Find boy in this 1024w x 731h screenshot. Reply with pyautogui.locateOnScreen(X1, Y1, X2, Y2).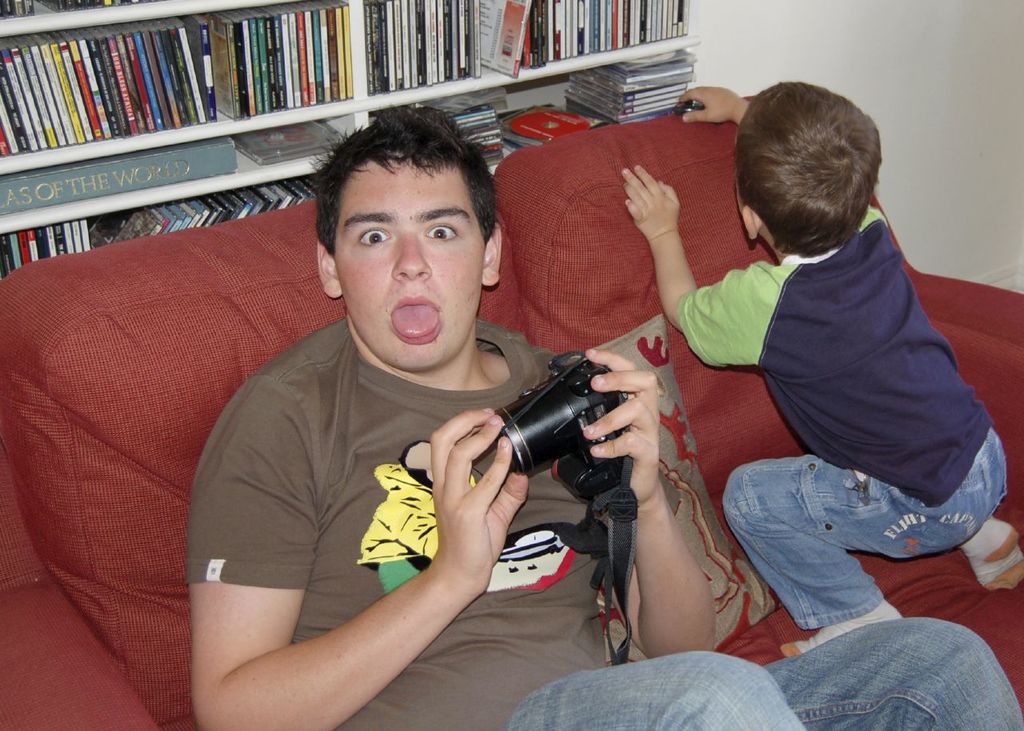
pyautogui.locateOnScreen(653, 65, 976, 651).
